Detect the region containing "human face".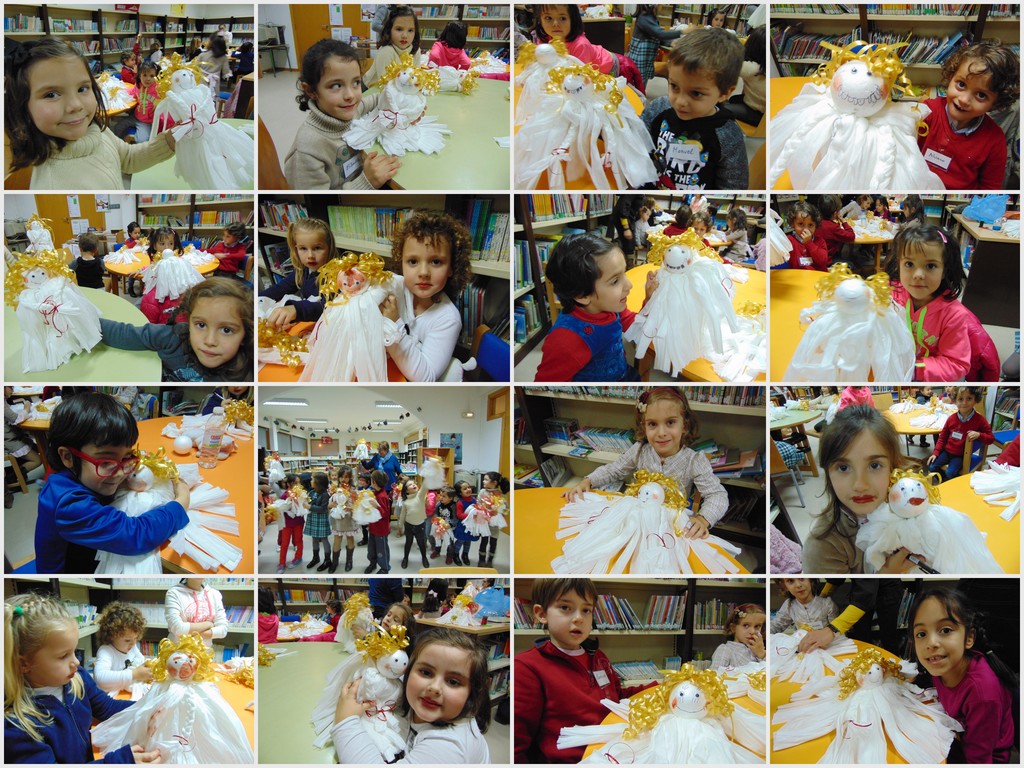
<box>922,386,934,394</box>.
